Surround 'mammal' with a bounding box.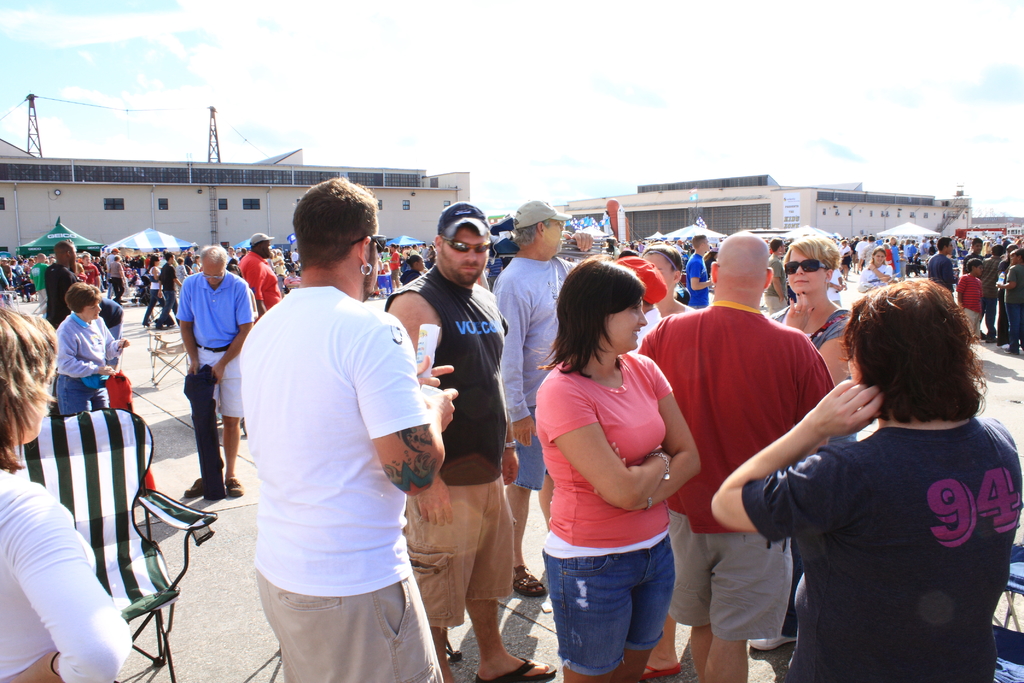
(x1=173, y1=244, x2=256, y2=498).
